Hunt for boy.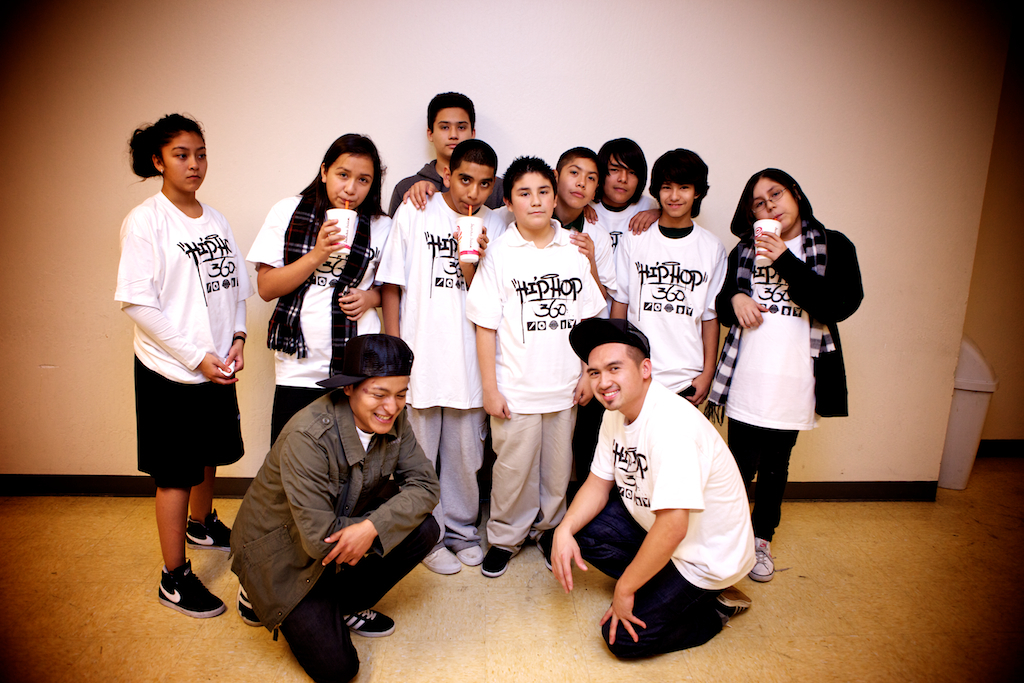
Hunted down at (left=555, top=146, right=617, bottom=297).
